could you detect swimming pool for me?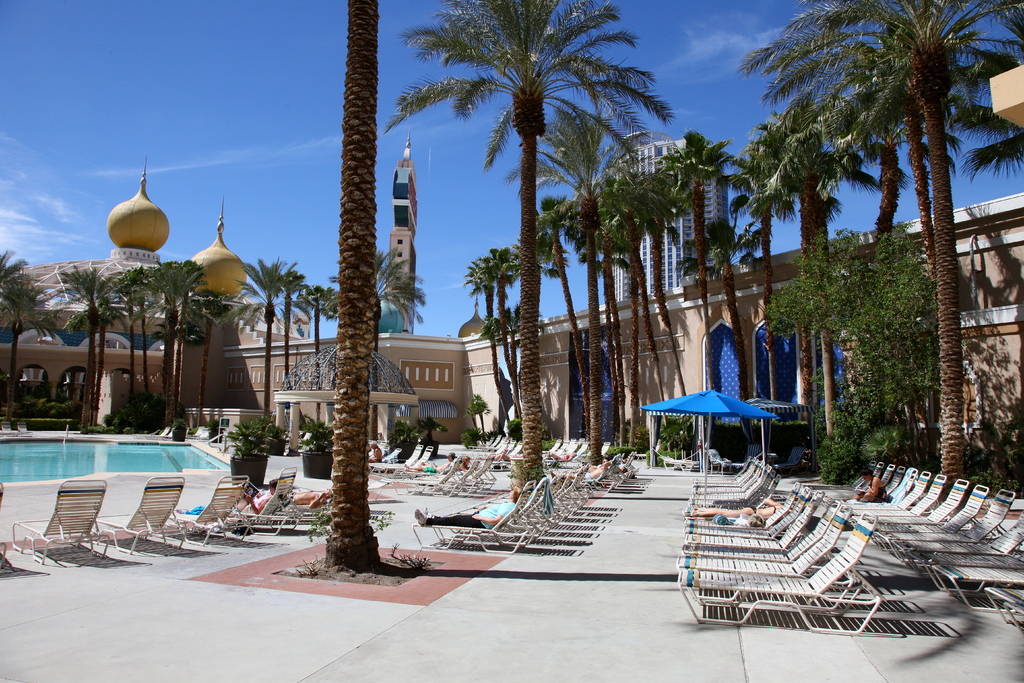
Detection result: (x1=0, y1=440, x2=233, y2=486).
